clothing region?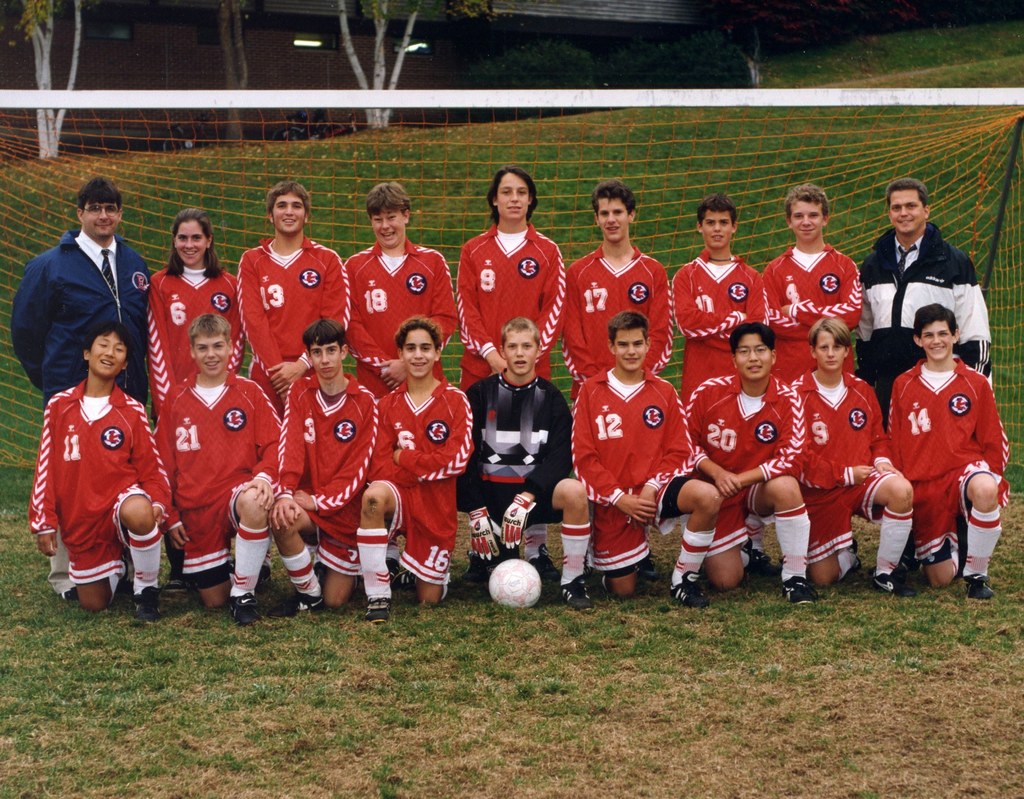
BBox(10, 227, 155, 412)
